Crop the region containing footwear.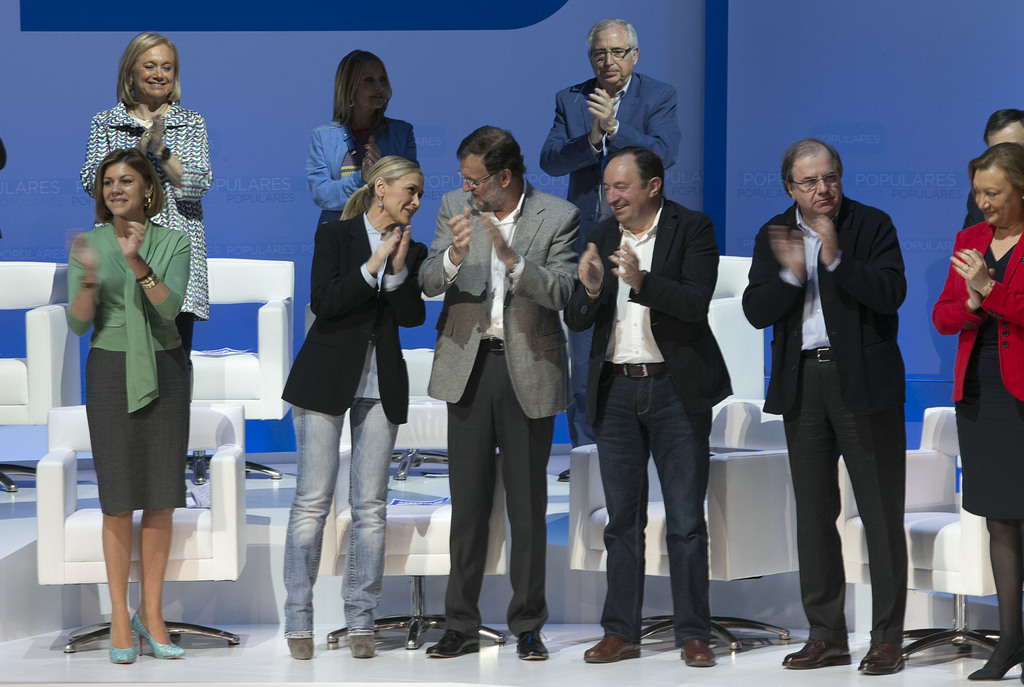
Crop region: [966,659,1023,685].
